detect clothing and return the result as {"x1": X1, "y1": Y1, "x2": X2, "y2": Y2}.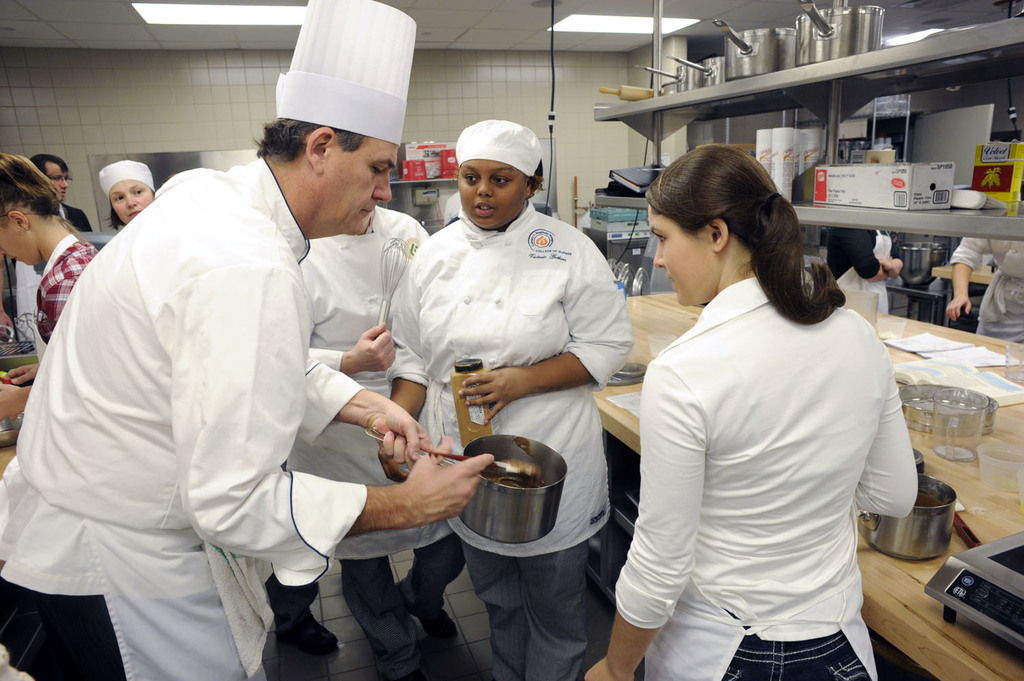
{"x1": 284, "y1": 204, "x2": 468, "y2": 613}.
